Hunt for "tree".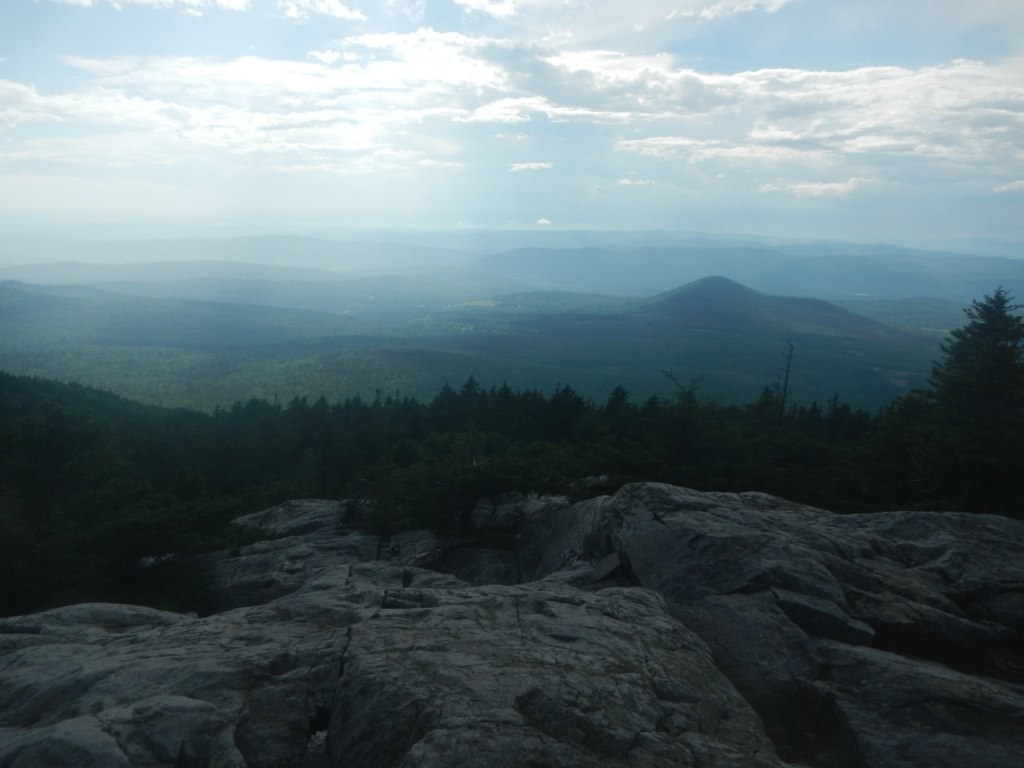
Hunted down at rect(921, 287, 1023, 427).
